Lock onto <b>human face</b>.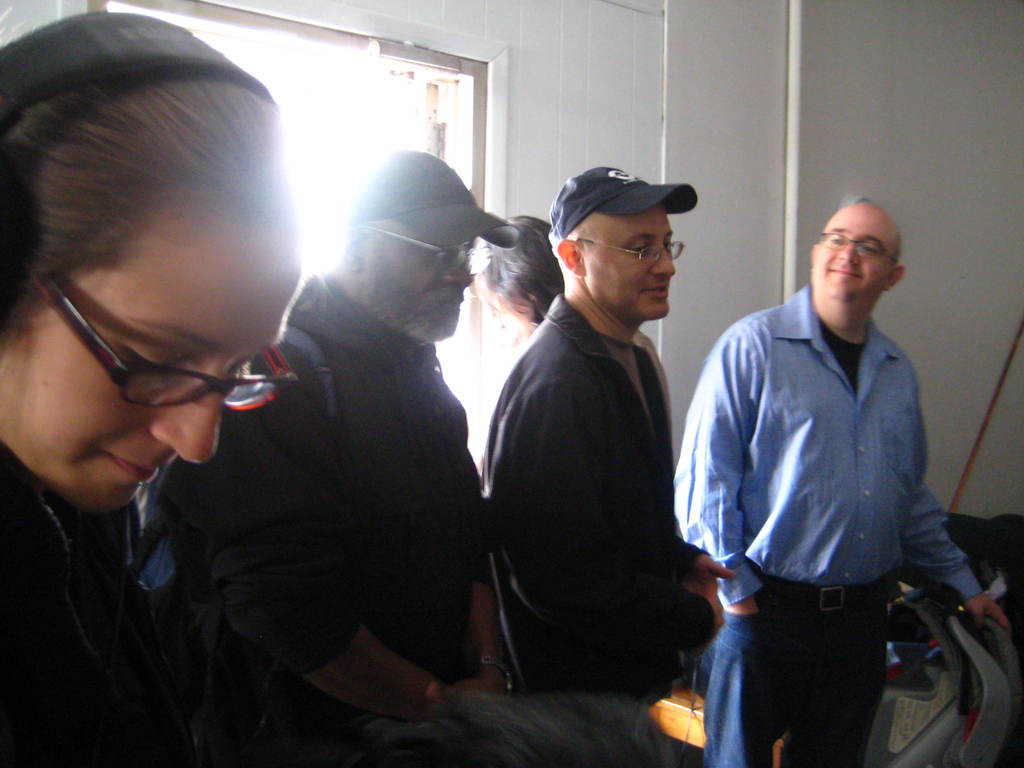
Locked: detection(364, 228, 474, 342).
